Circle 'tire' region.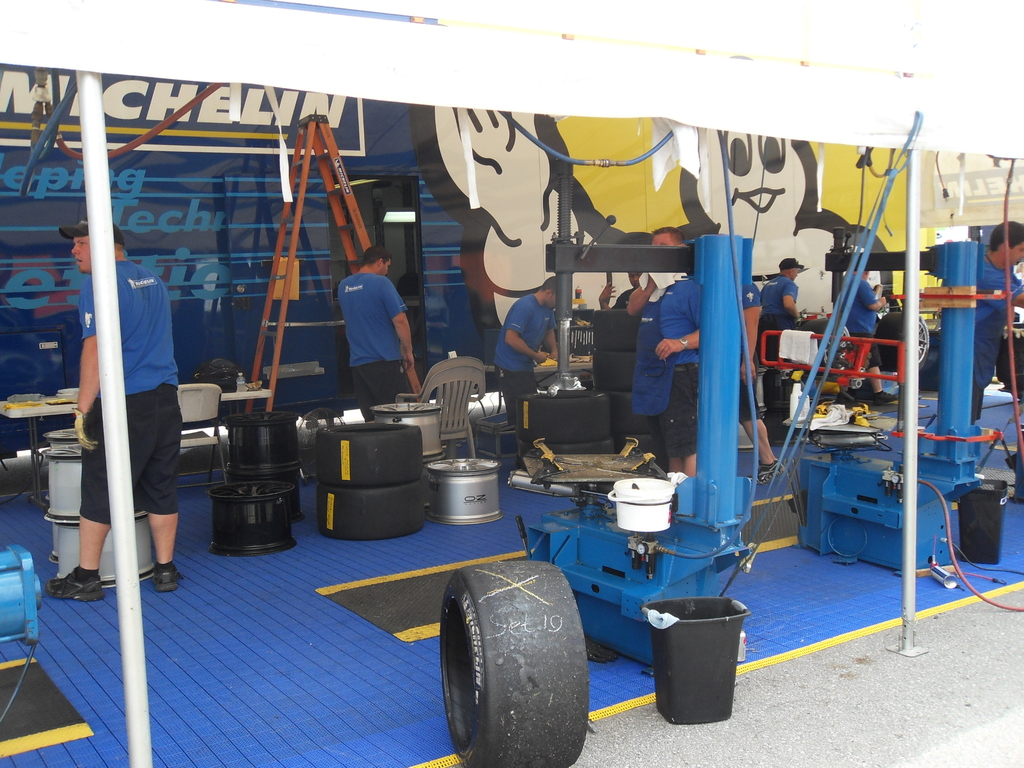
Region: bbox=[1000, 379, 1023, 392].
